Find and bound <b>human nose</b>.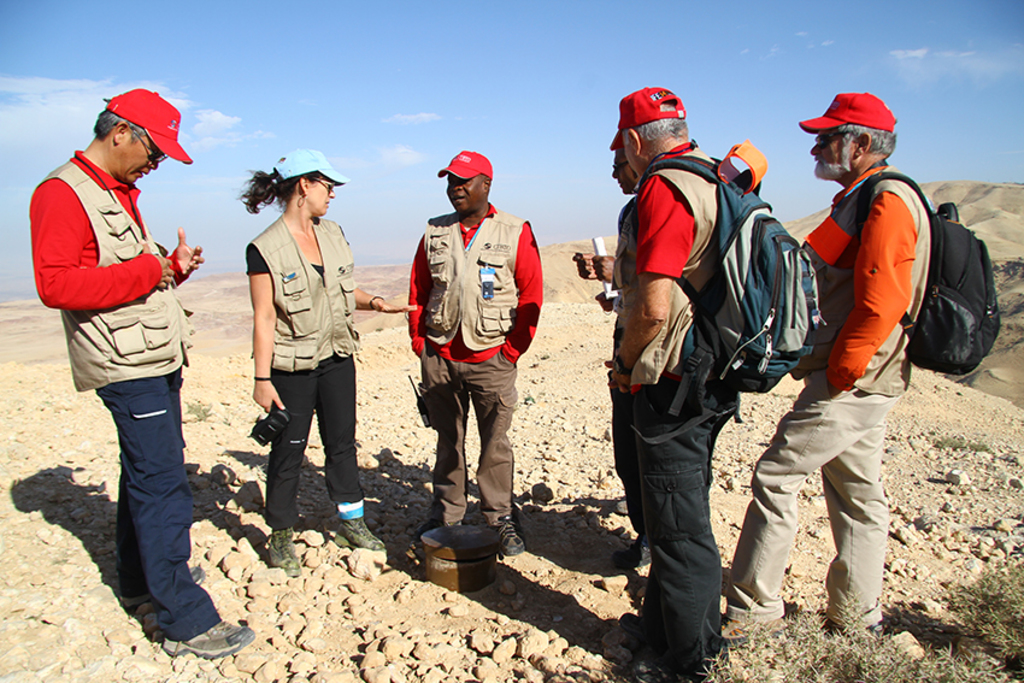
Bound: box=[610, 166, 618, 178].
